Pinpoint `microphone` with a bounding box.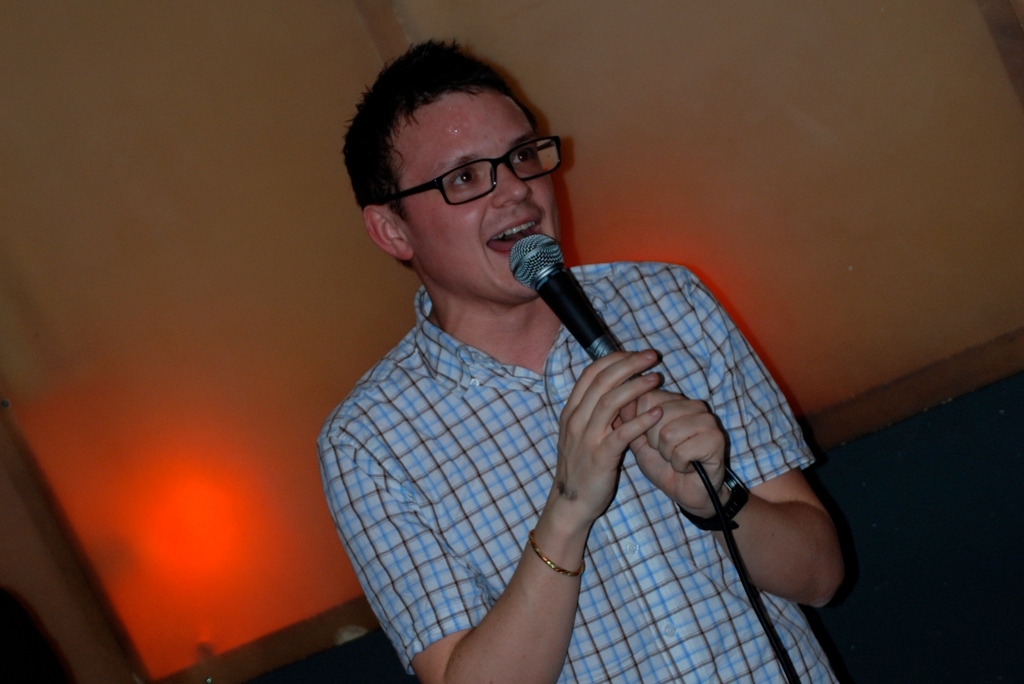
Rect(511, 231, 623, 360).
